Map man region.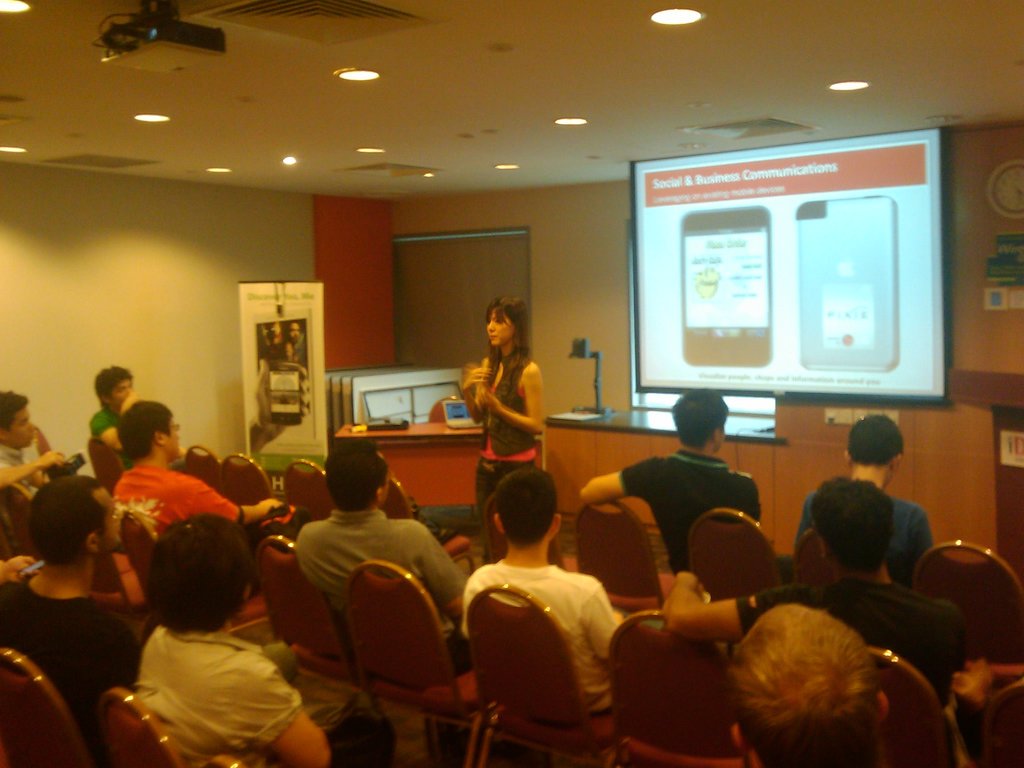
Mapped to bbox(90, 365, 141, 446).
